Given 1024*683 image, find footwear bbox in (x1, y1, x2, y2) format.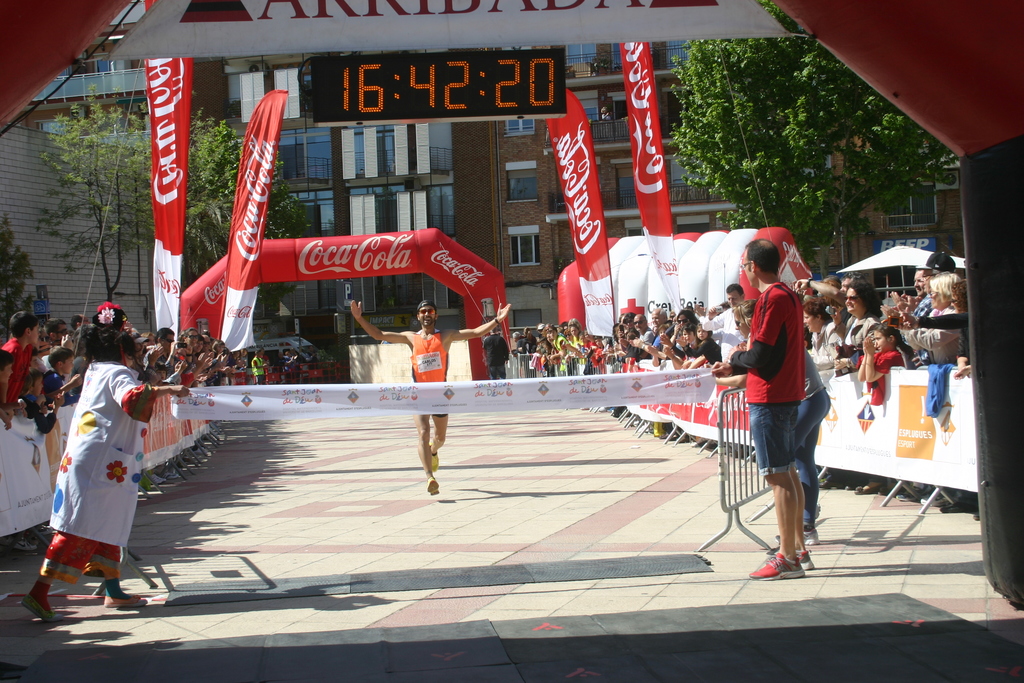
(95, 593, 144, 607).
